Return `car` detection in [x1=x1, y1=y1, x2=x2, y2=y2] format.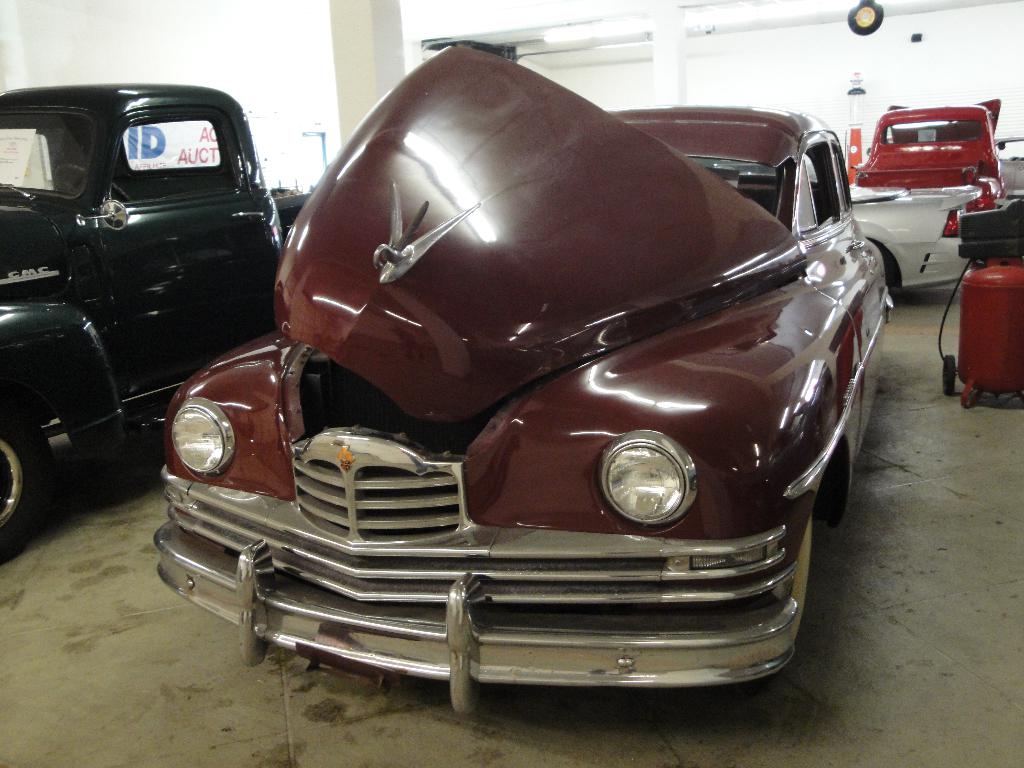
[x1=995, y1=137, x2=1023, y2=199].
